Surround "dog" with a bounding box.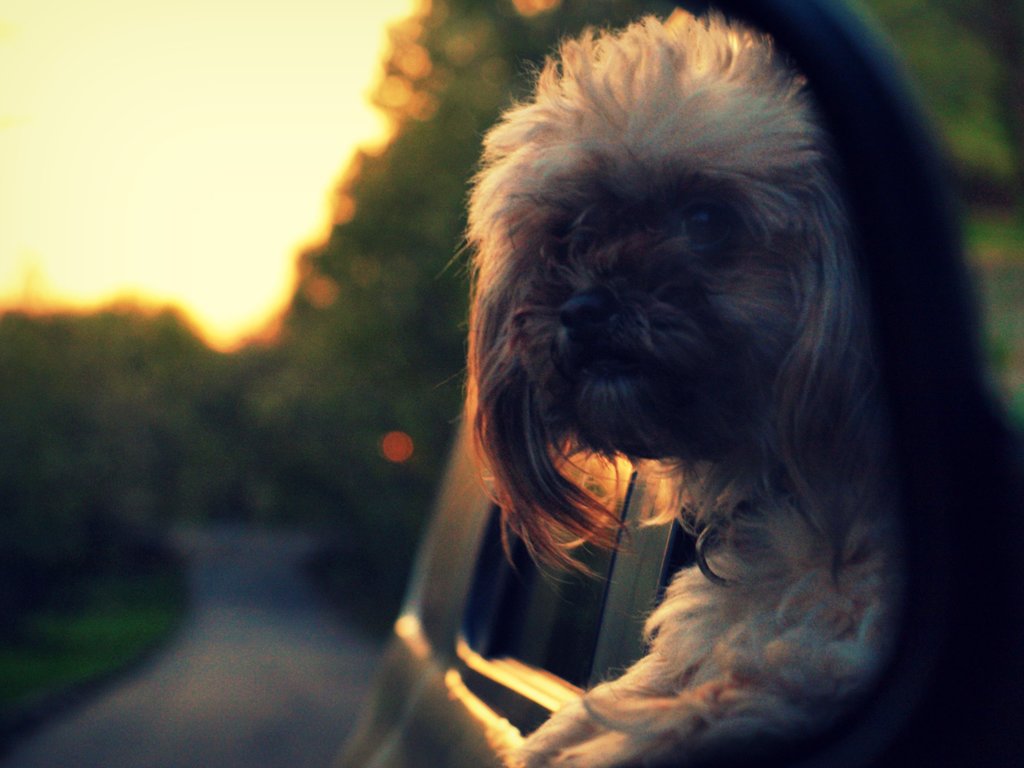
<bbox>432, 8, 903, 767</bbox>.
